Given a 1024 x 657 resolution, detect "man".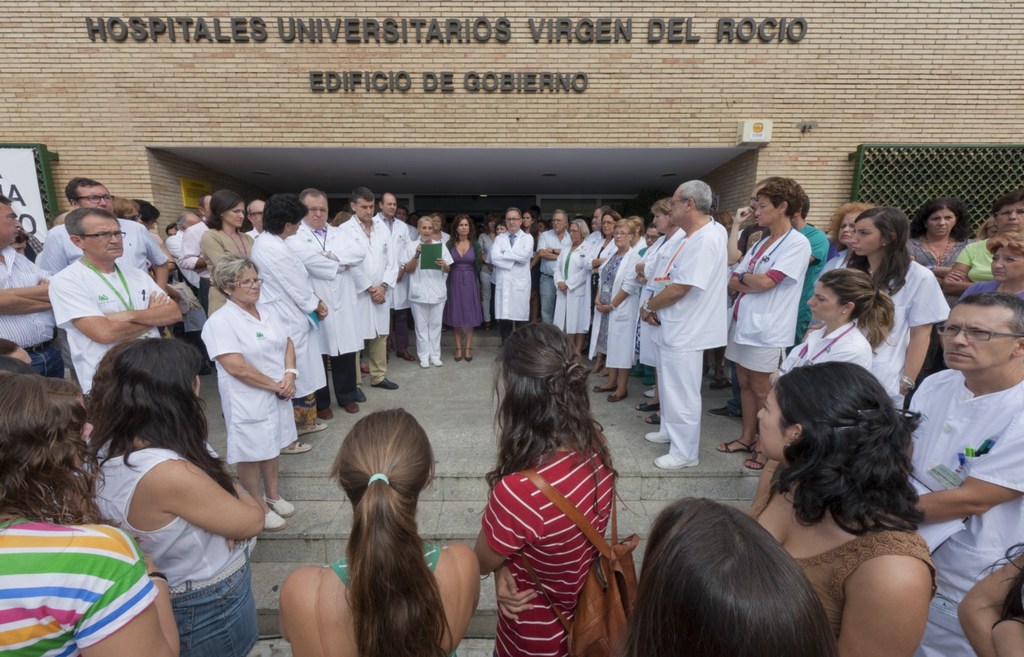
BBox(643, 178, 746, 496).
